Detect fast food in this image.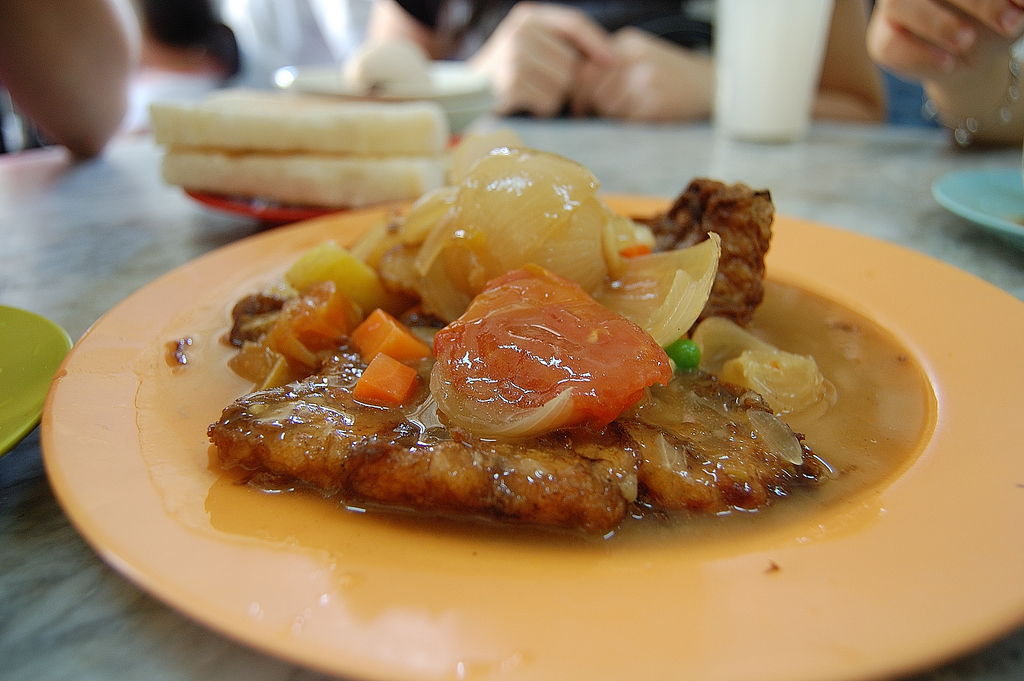
Detection: pyautogui.locateOnScreen(199, 145, 863, 561).
